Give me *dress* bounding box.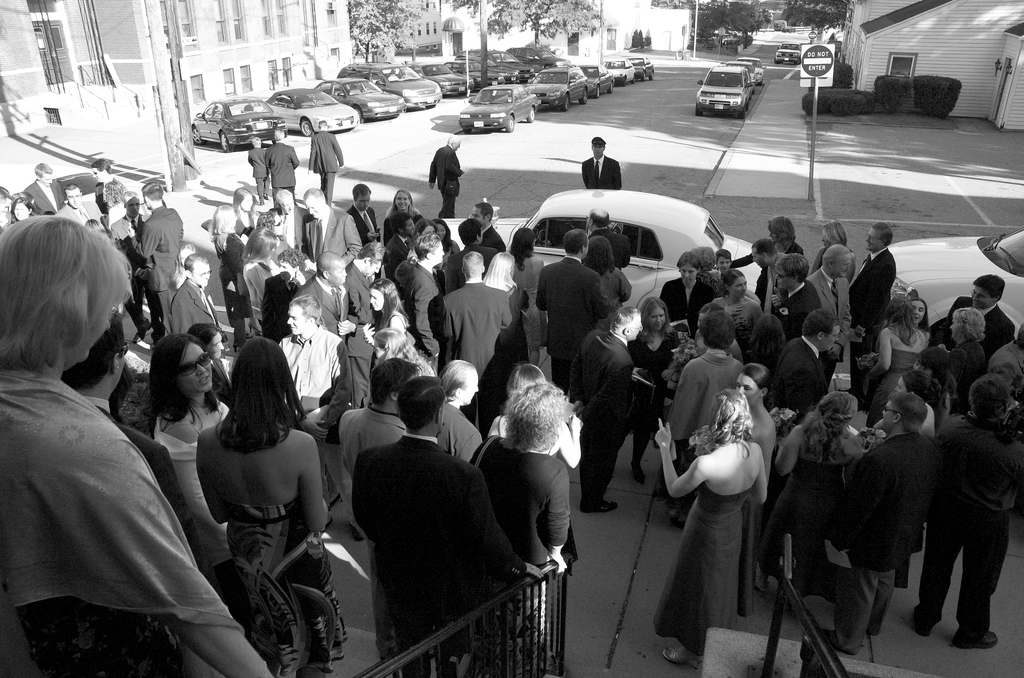
[651, 480, 758, 659].
